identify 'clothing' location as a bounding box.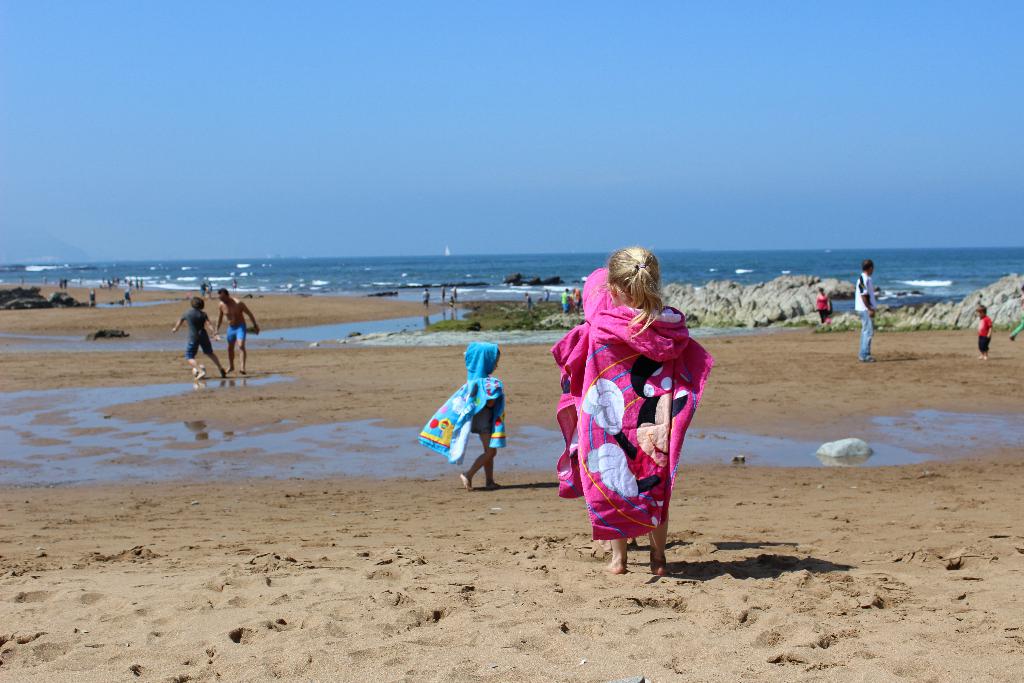
Rect(566, 267, 710, 551).
